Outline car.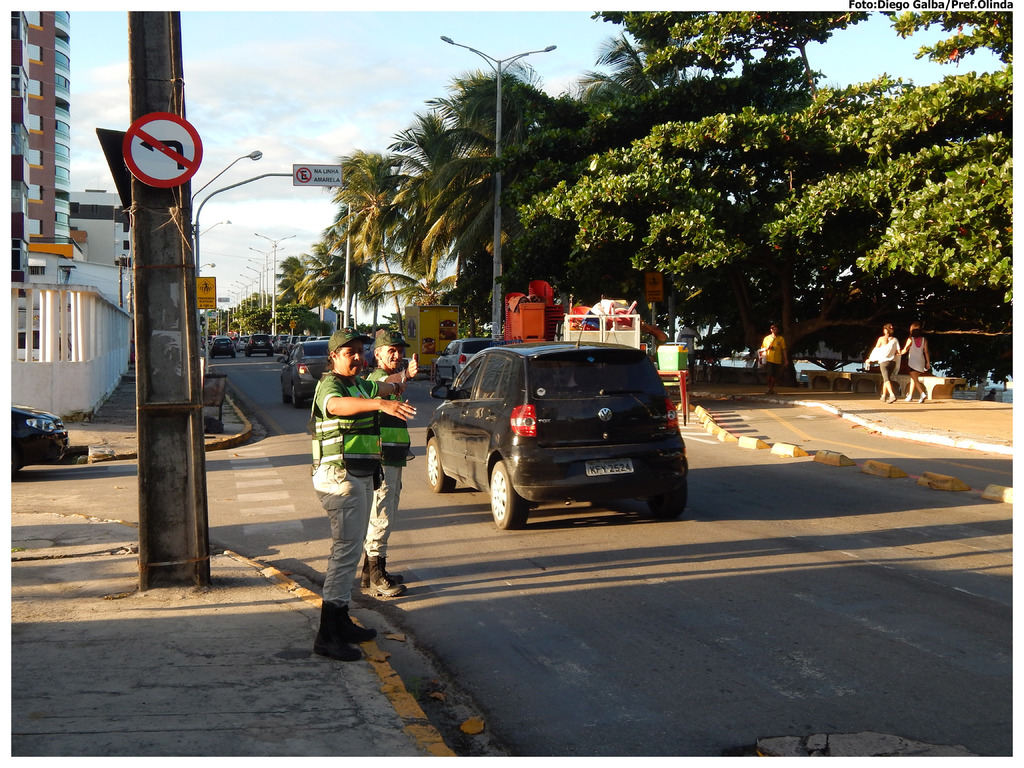
Outline: 243 328 276 356.
